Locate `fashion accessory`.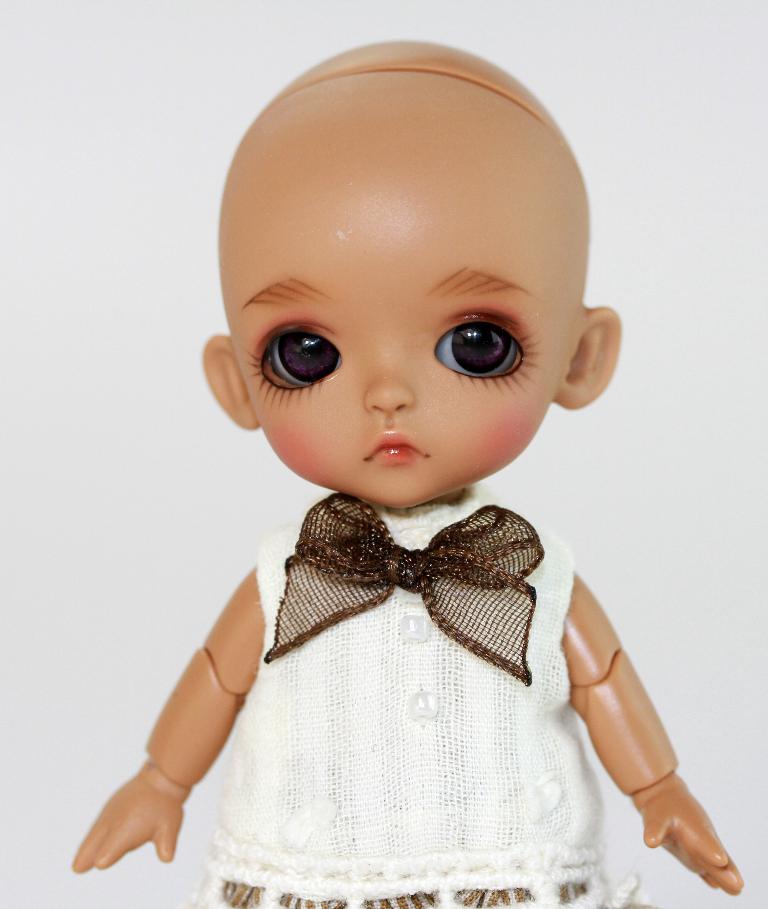
Bounding box: region(259, 493, 546, 677).
